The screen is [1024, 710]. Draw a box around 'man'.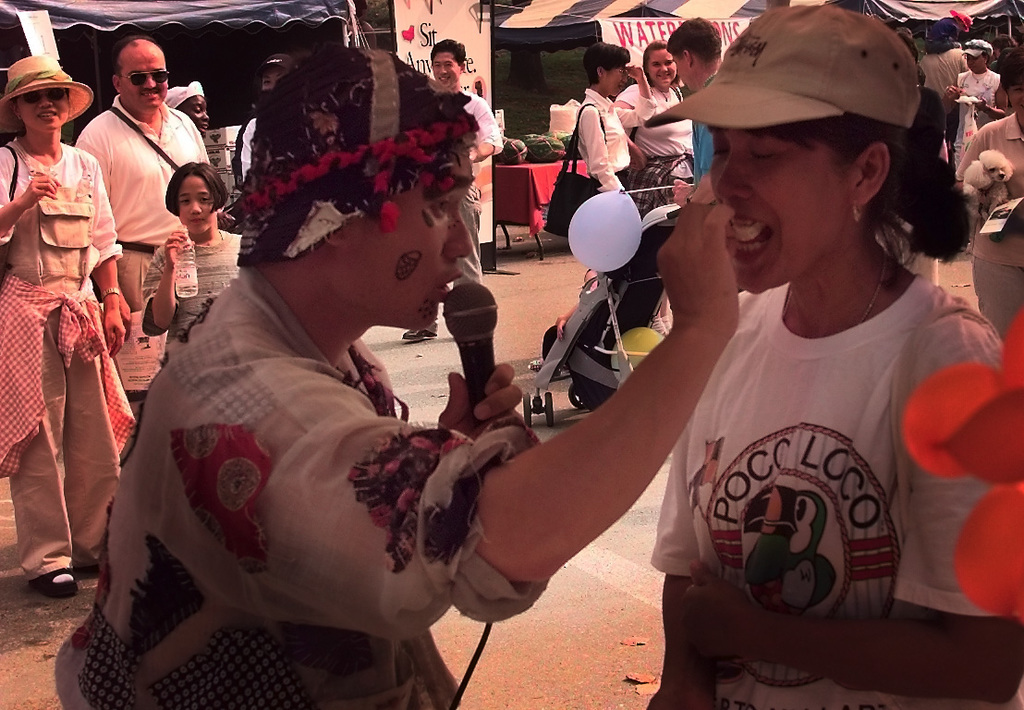
<box>77,106,659,684</box>.
